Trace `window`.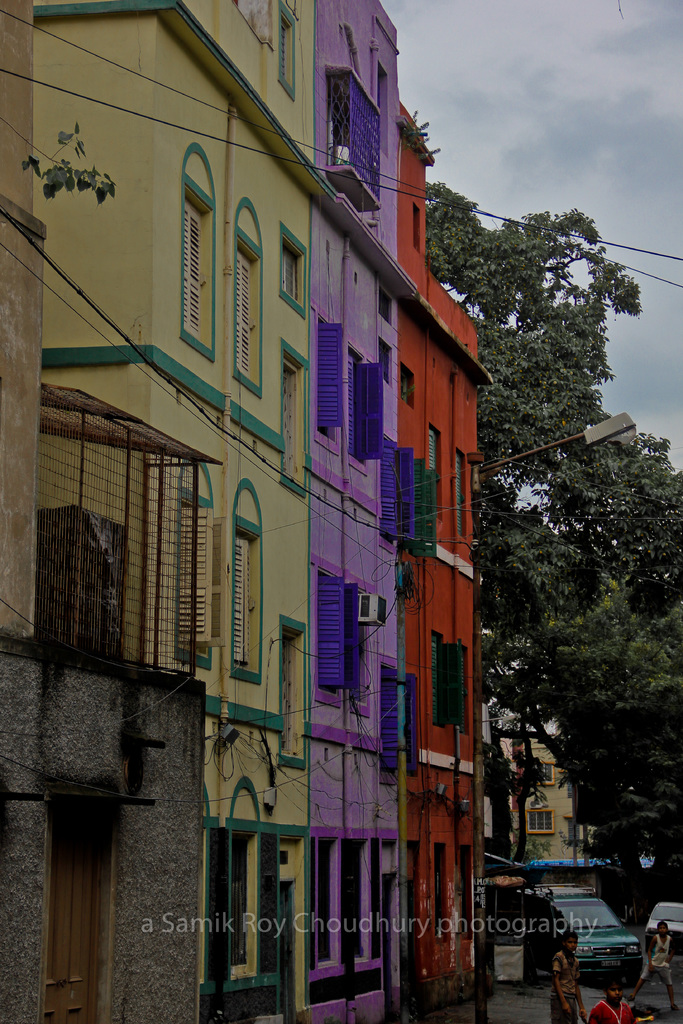
Traced to [277, 632, 296, 760].
